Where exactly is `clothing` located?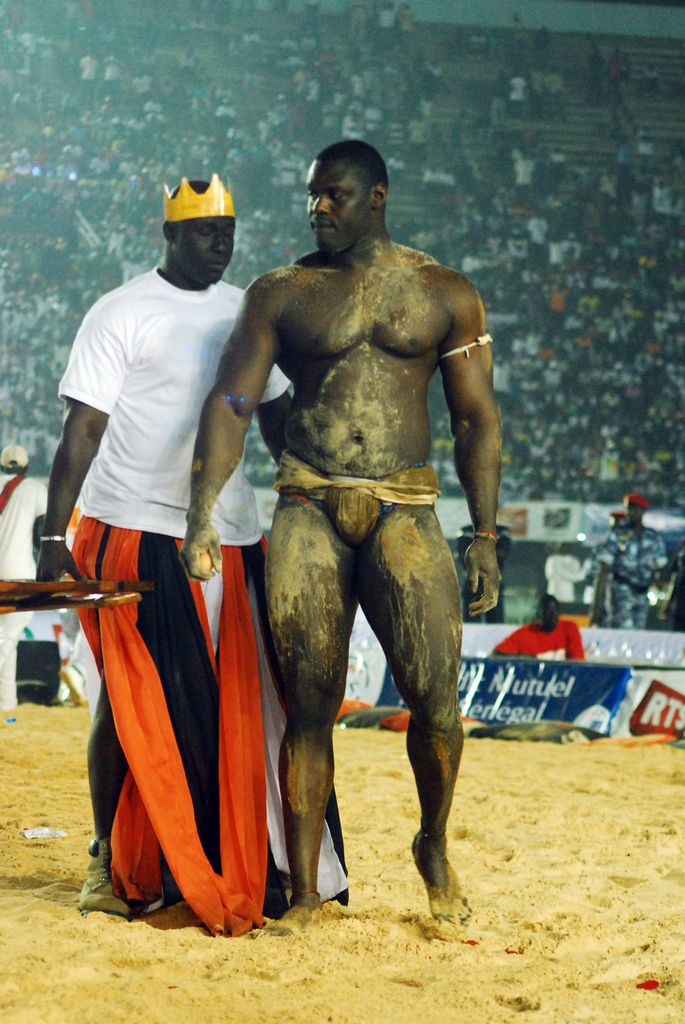
Its bounding box is BBox(595, 527, 668, 627).
